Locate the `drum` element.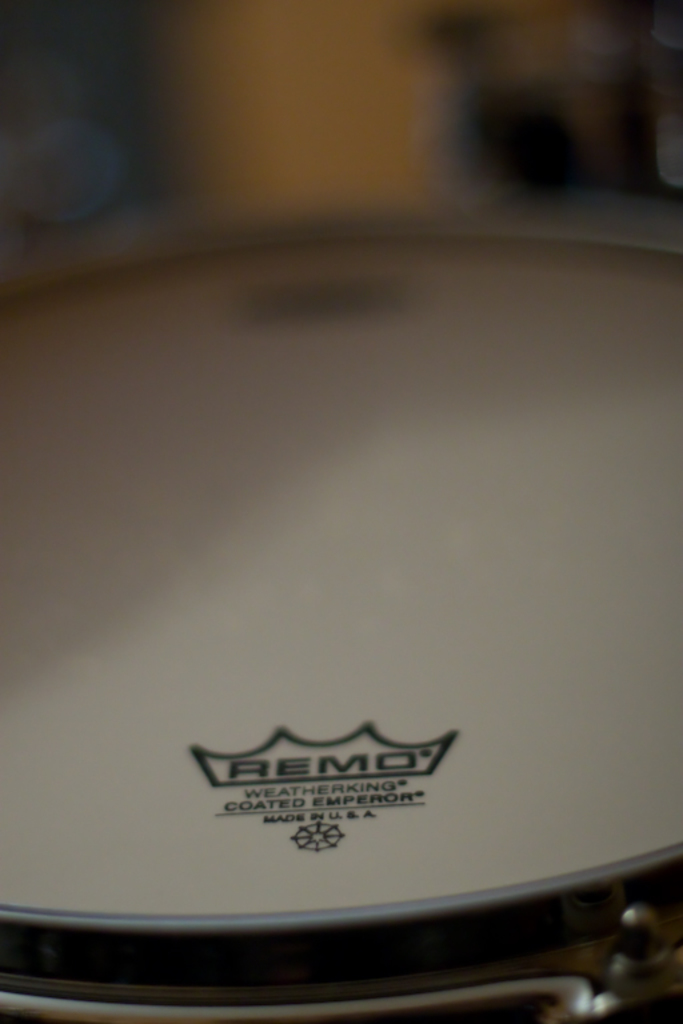
Element bbox: [0,225,682,1023].
